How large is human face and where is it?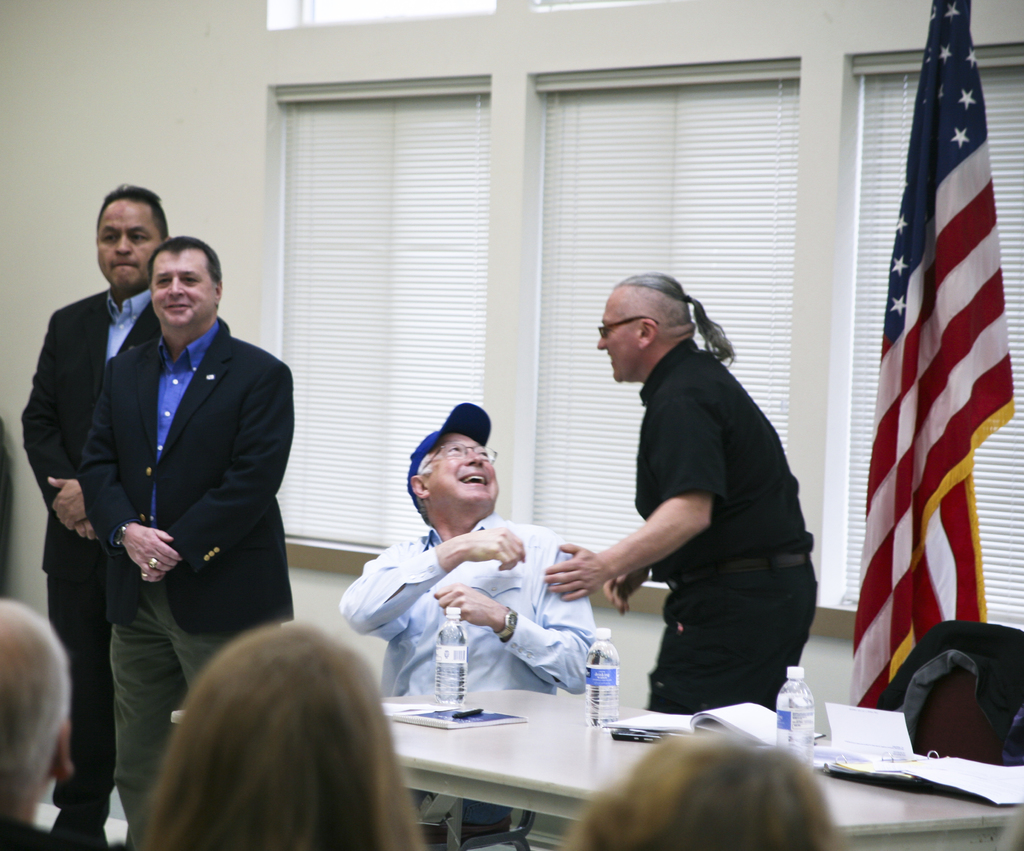
Bounding box: BBox(152, 253, 214, 323).
